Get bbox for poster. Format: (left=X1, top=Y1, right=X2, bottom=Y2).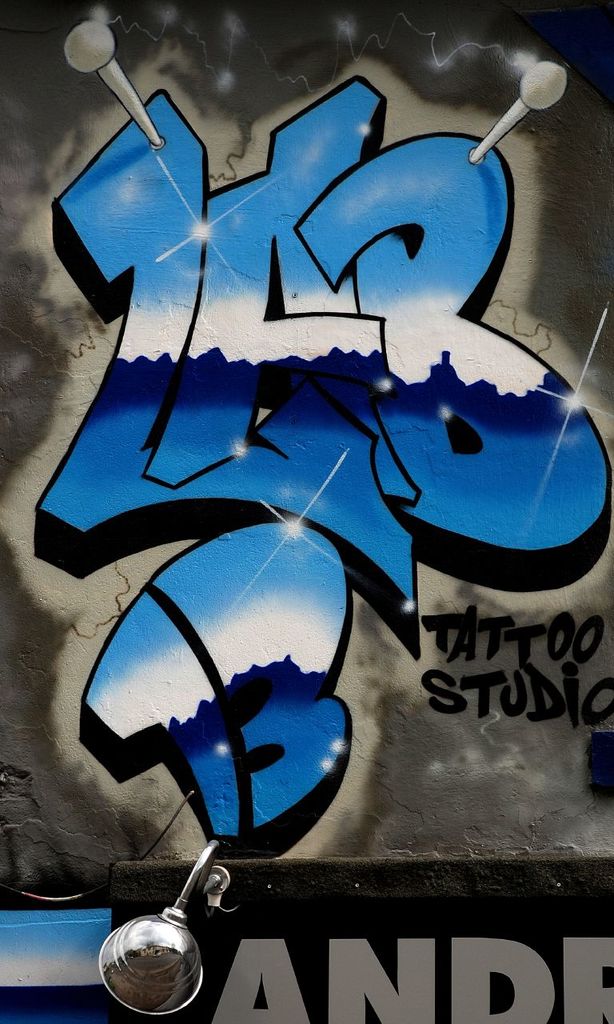
(left=0, top=0, right=613, bottom=1023).
